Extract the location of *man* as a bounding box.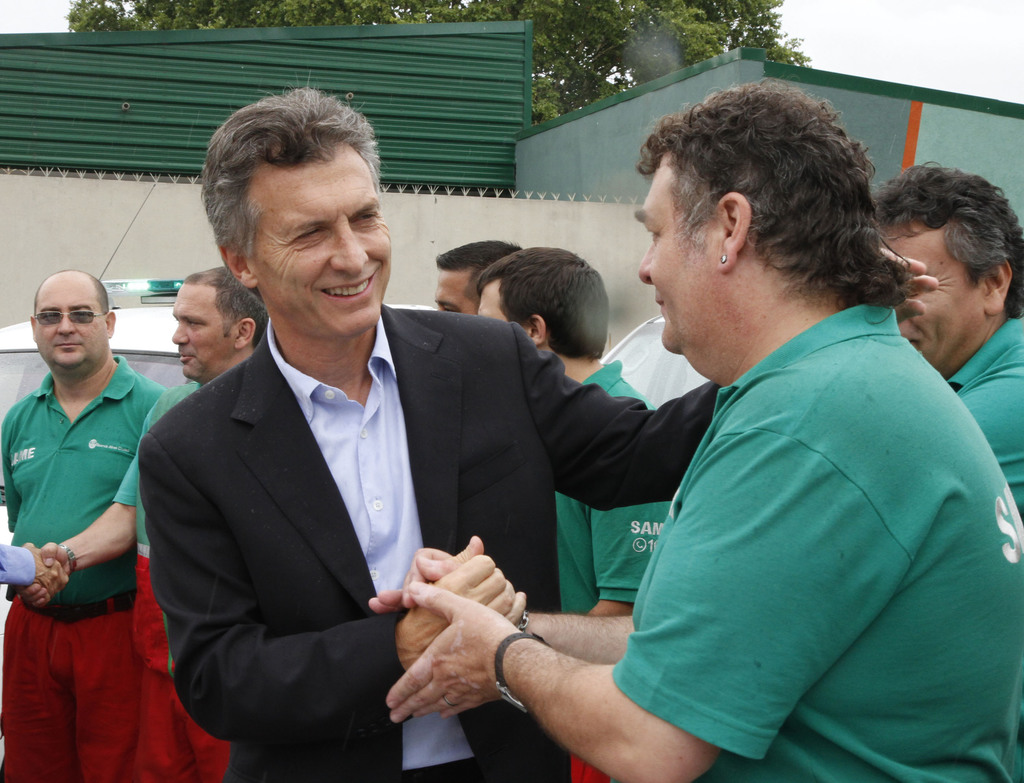
l=0, t=266, r=164, b=782.
